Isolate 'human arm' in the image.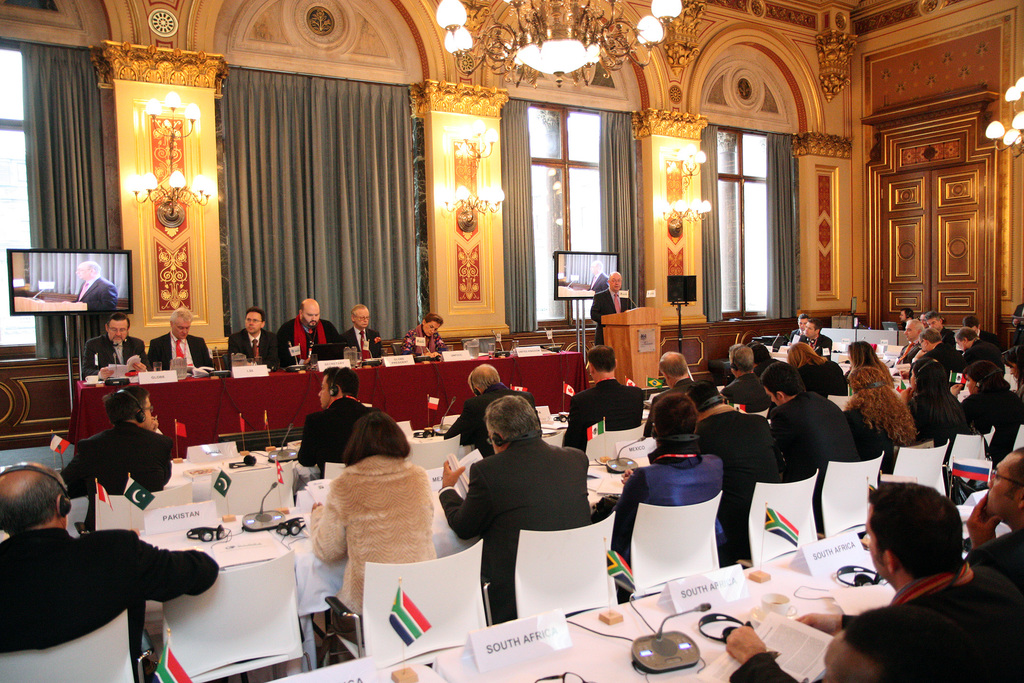
Isolated region: (263, 335, 285, 374).
